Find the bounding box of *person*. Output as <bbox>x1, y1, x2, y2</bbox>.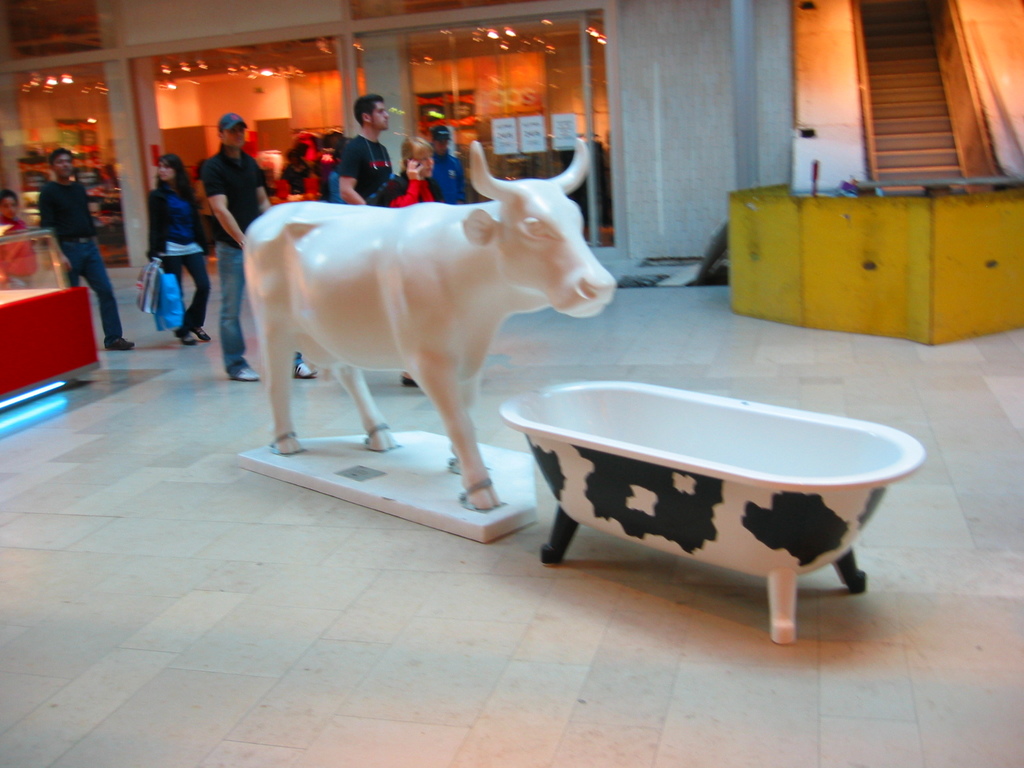
<bbox>430, 125, 475, 202</bbox>.
